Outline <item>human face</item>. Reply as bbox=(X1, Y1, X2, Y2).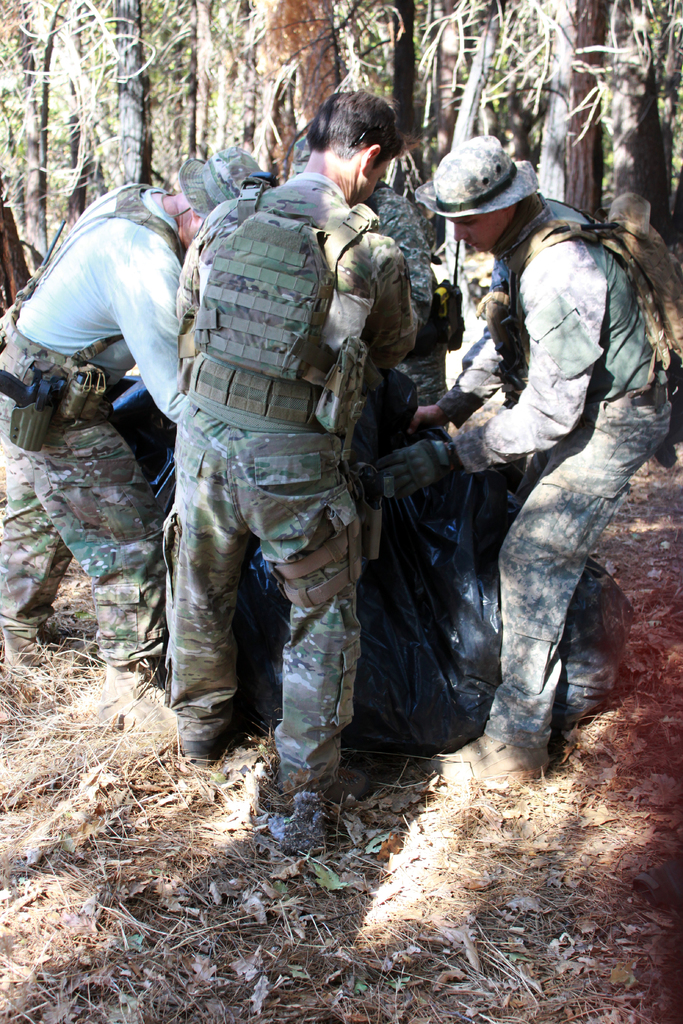
bbox=(451, 206, 523, 255).
